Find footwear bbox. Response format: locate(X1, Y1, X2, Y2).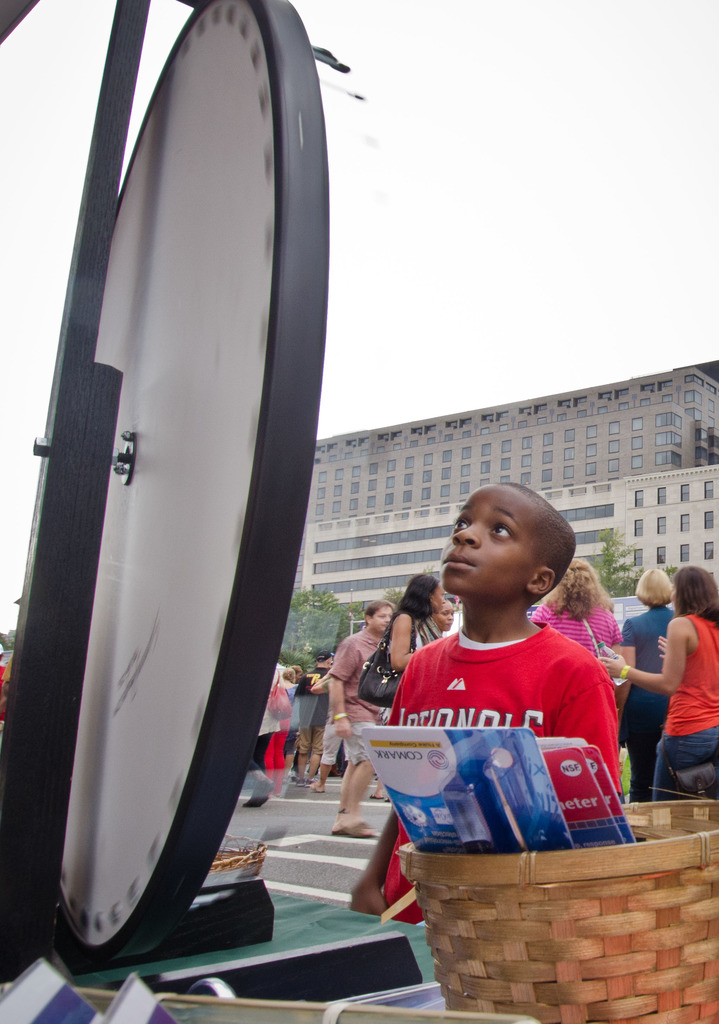
locate(293, 774, 318, 790).
